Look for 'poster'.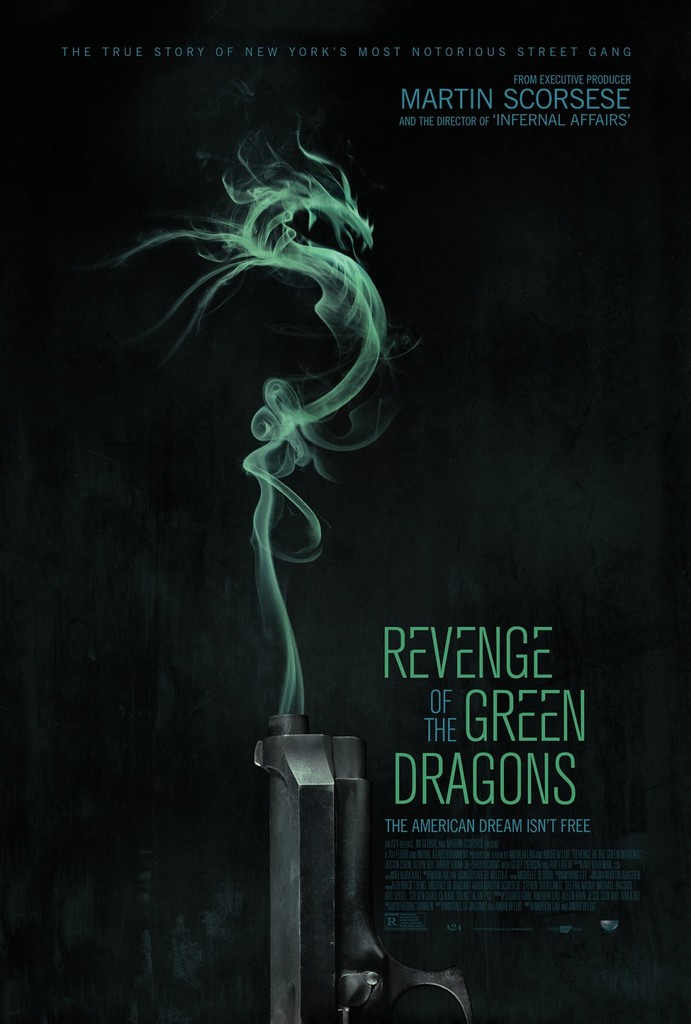
Found: x1=0 y1=2 x2=690 y2=1023.
